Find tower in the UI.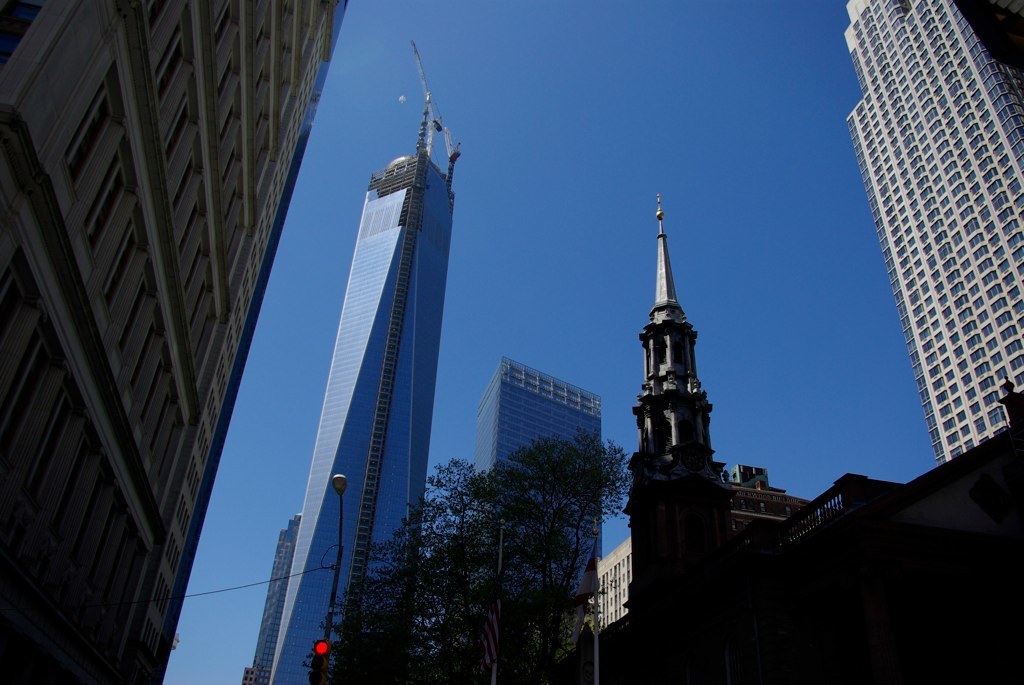
UI element at {"left": 0, "top": 0, "right": 348, "bottom": 675}.
